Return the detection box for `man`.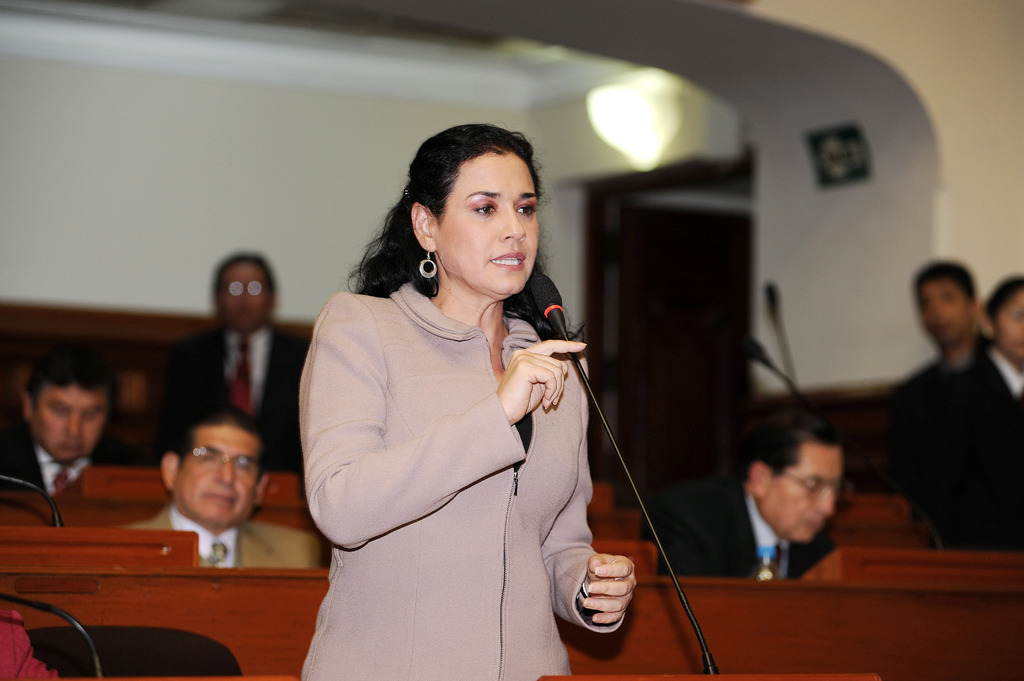
[645,418,850,589].
